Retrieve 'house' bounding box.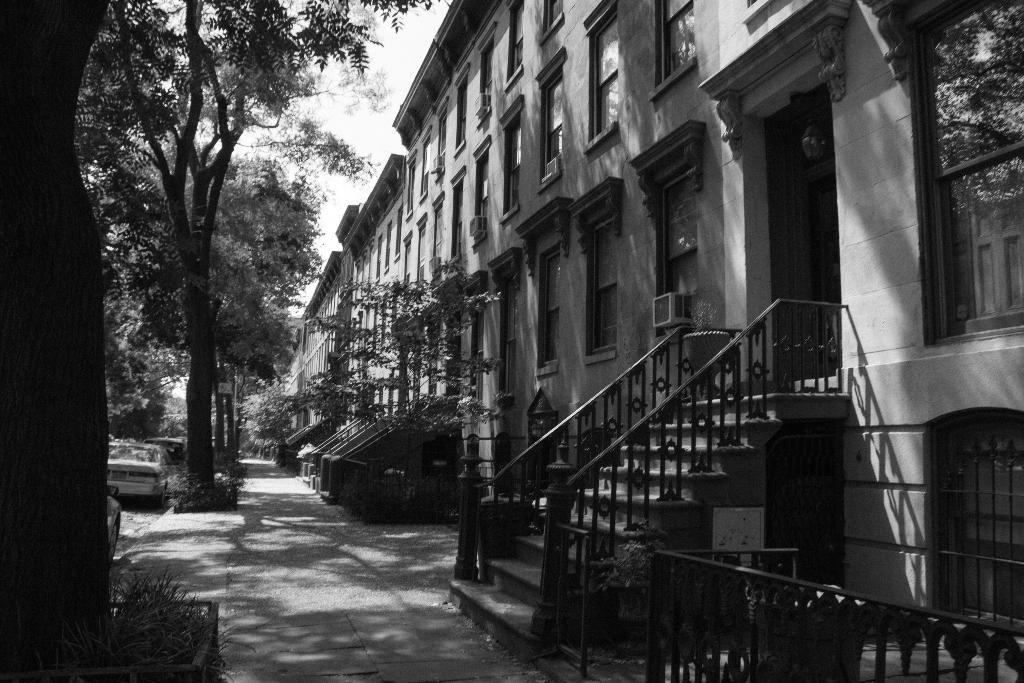
Bounding box: 872 0 1016 536.
